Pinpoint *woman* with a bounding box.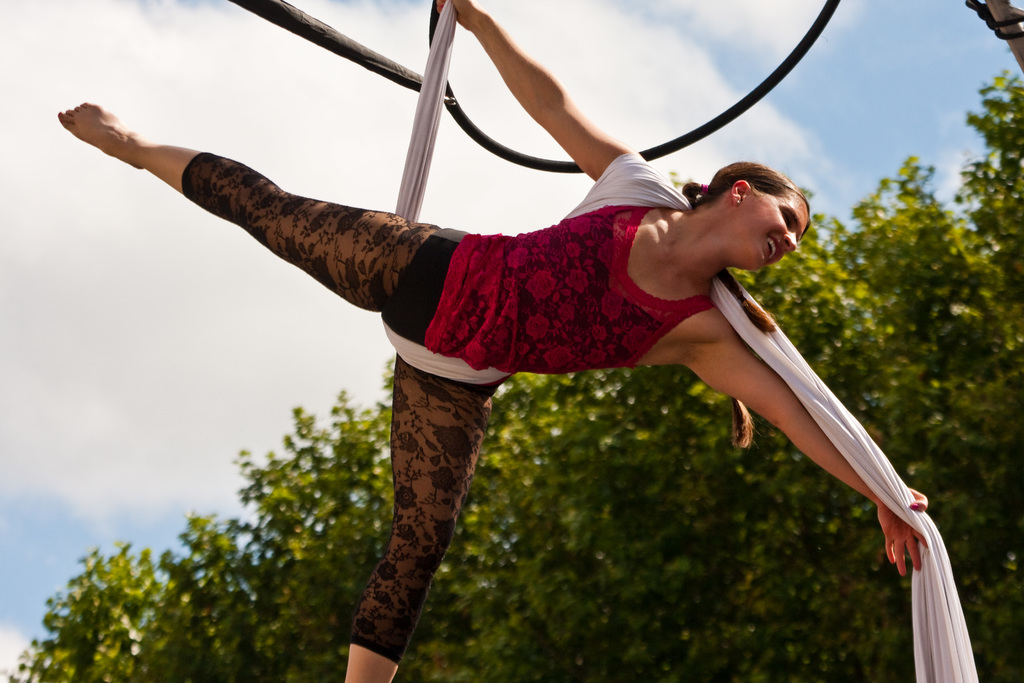
145, 86, 939, 657.
